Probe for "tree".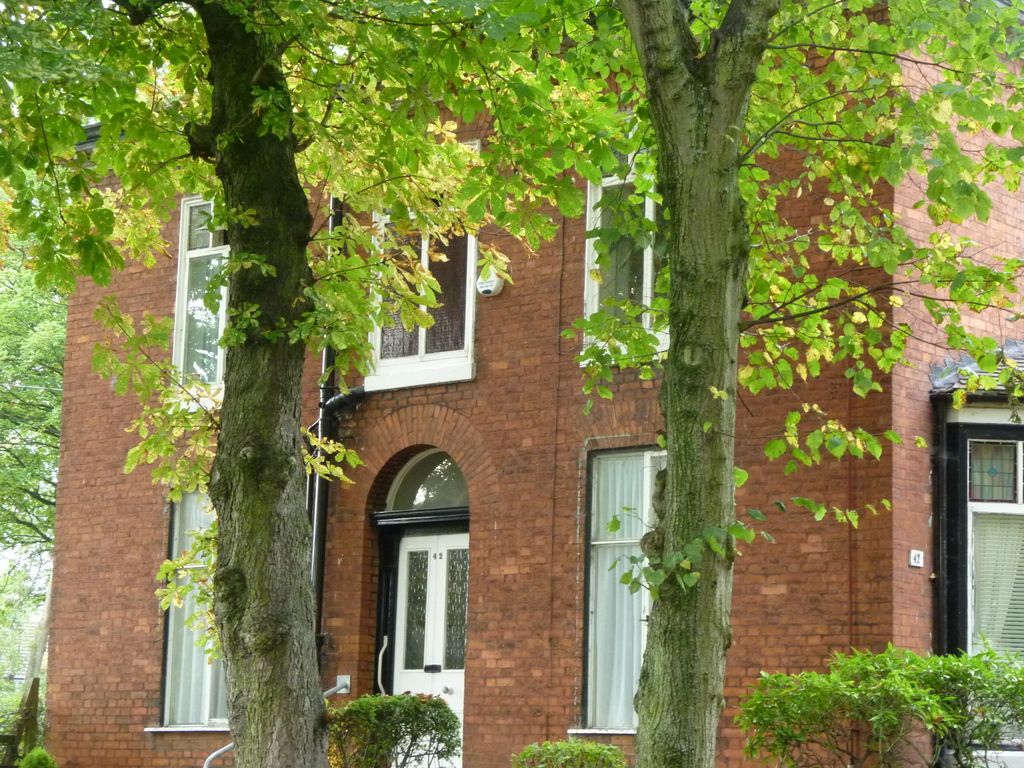
Probe result: {"x1": 0, "y1": 0, "x2": 480, "y2": 767}.
